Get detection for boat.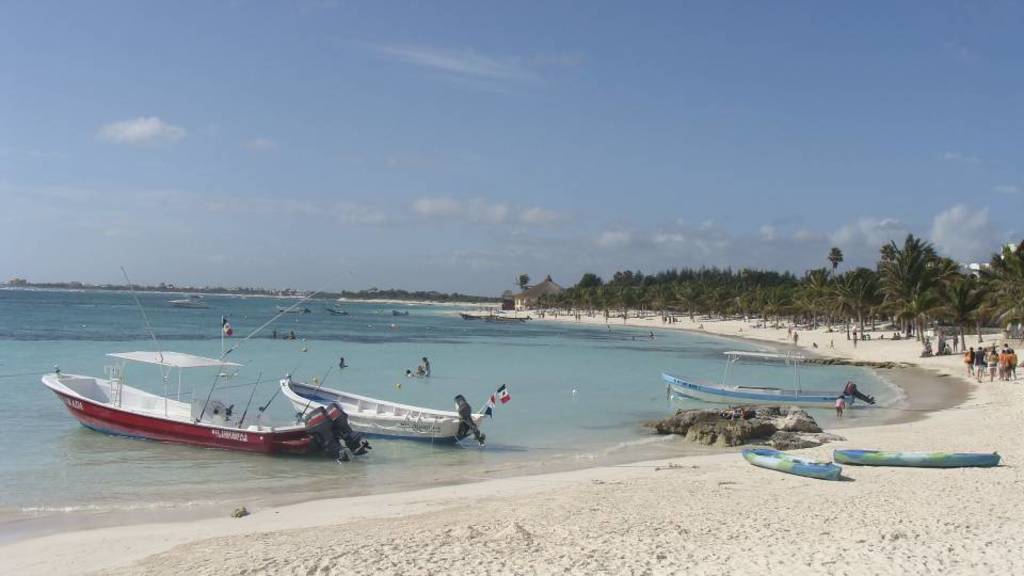
Detection: left=737, top=446, right=845, bottom=484.
